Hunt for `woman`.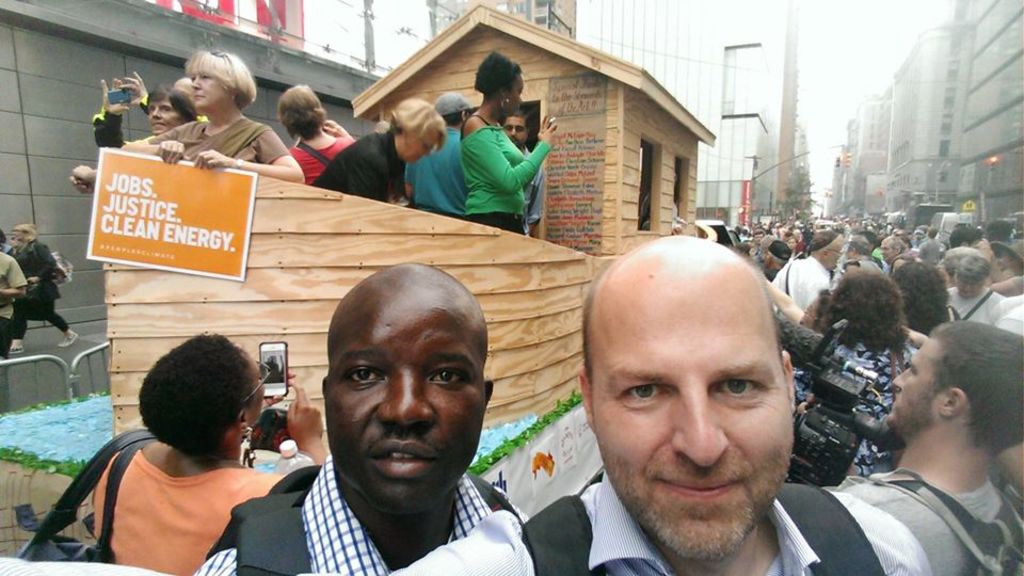
Hunted down at crop(736, 241, 757, 260).
